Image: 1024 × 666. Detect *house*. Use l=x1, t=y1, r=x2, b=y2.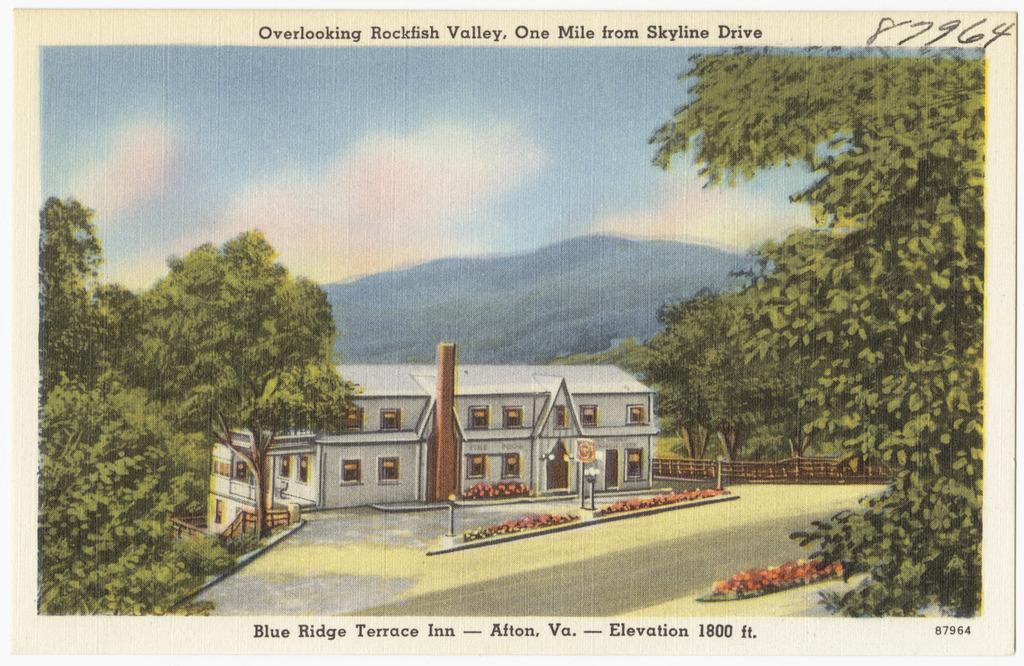
l=342, t=367, r=463, b=522.
